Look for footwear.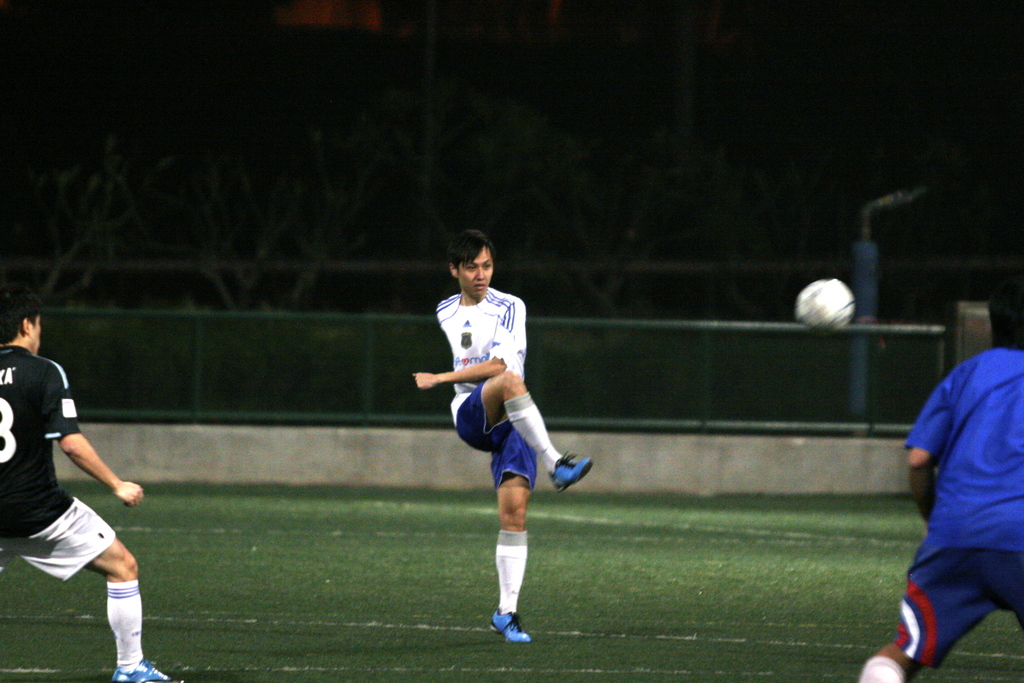
Found: rect(480, 595, 538, 650).
